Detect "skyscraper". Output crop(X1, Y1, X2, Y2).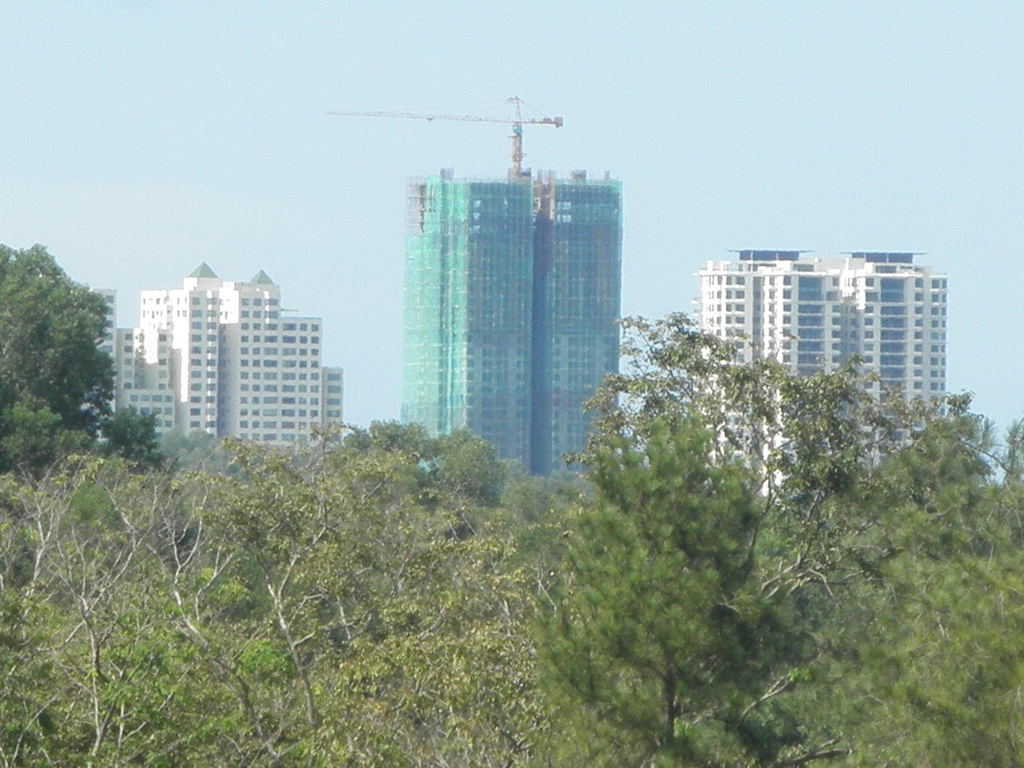
crop(399, 175, 532, 484).
